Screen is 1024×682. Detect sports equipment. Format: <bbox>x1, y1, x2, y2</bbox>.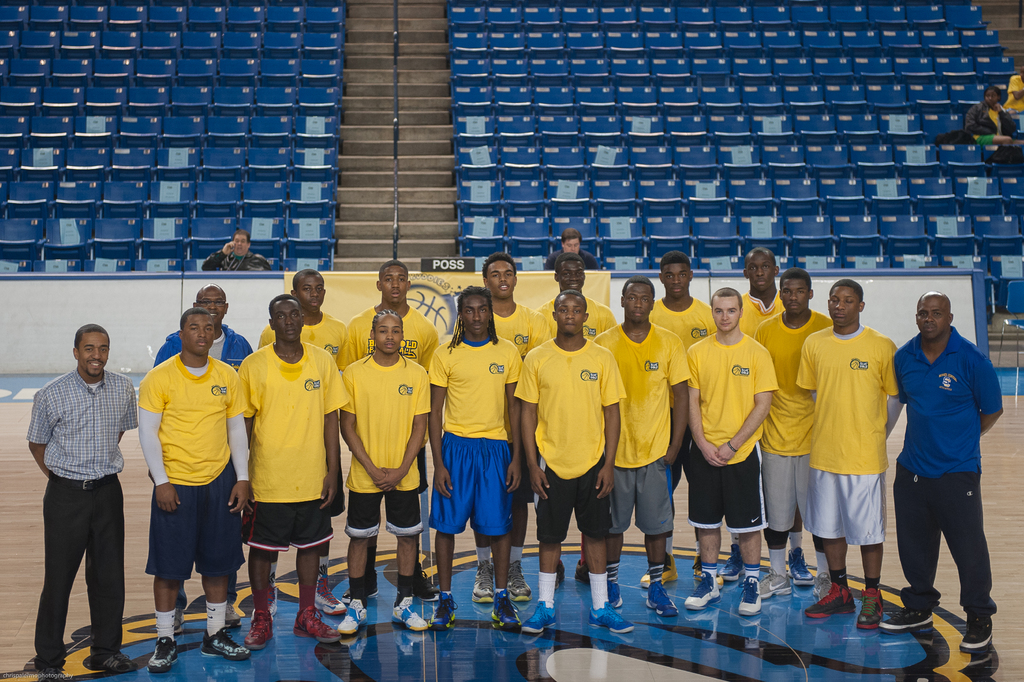
<bbox>431, 591, 456, 628</bbox>.
